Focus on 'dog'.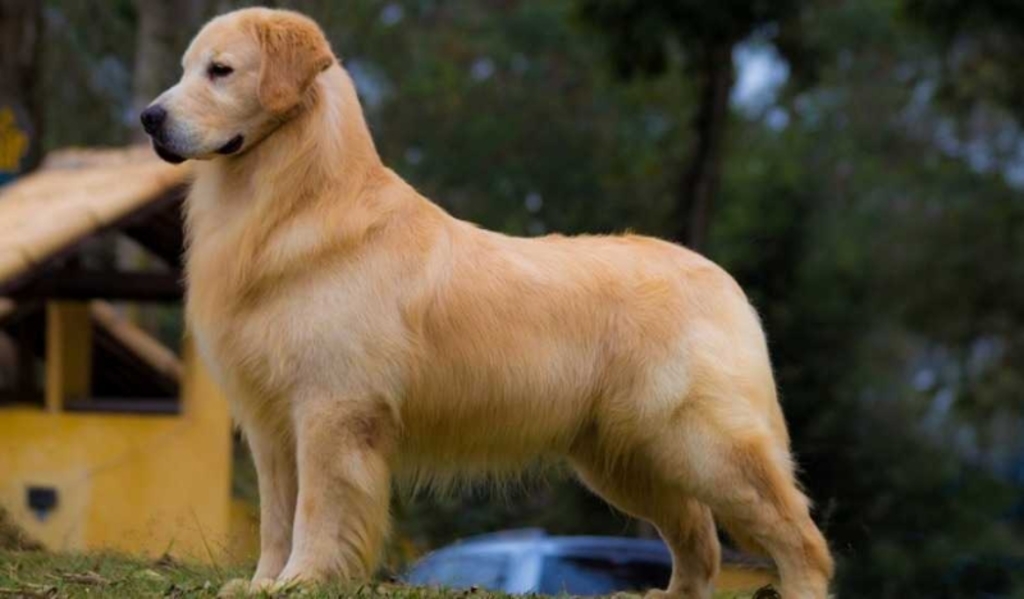
Focused at <region>138, 8, 837, 598</region>.
